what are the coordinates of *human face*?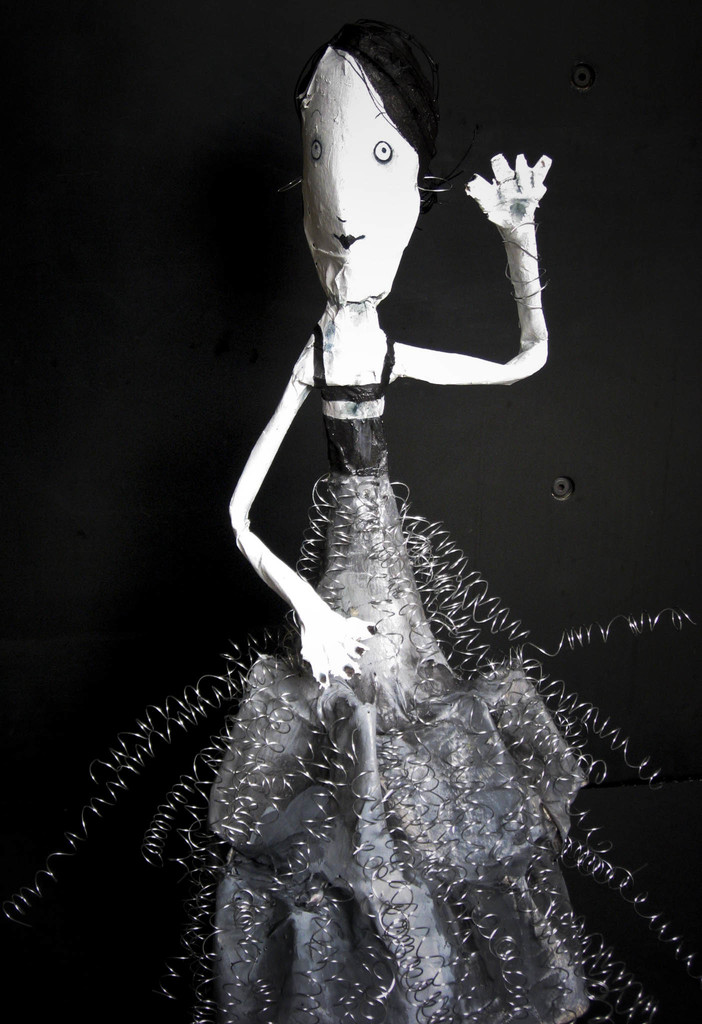
select_region(301, 40, 423, 295).
